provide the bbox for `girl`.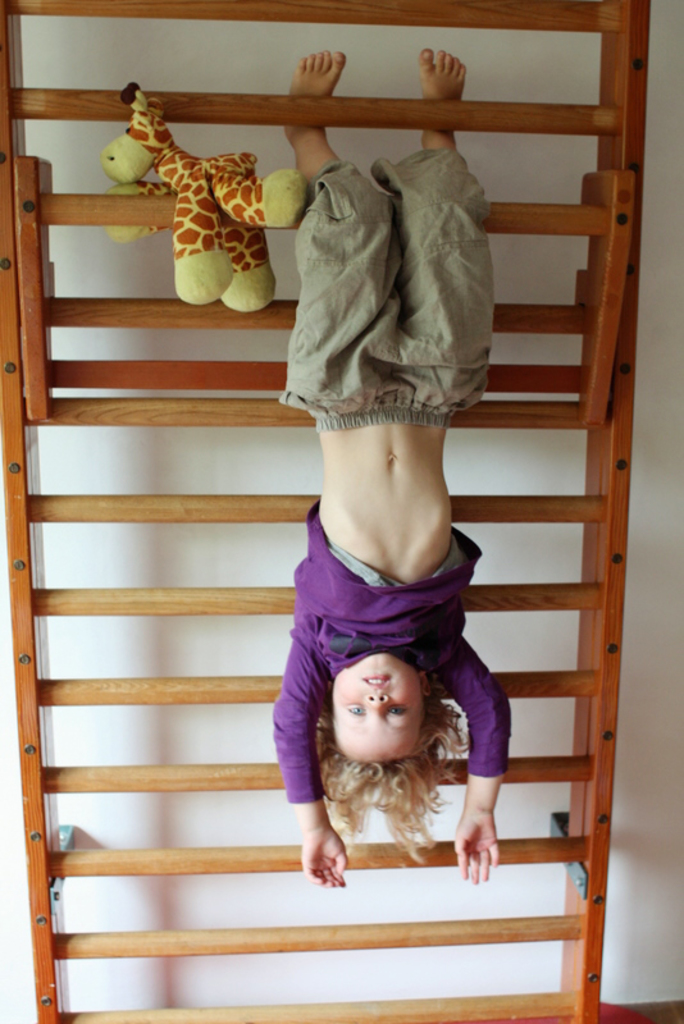
l=270, t=47, r=512, b=884.
